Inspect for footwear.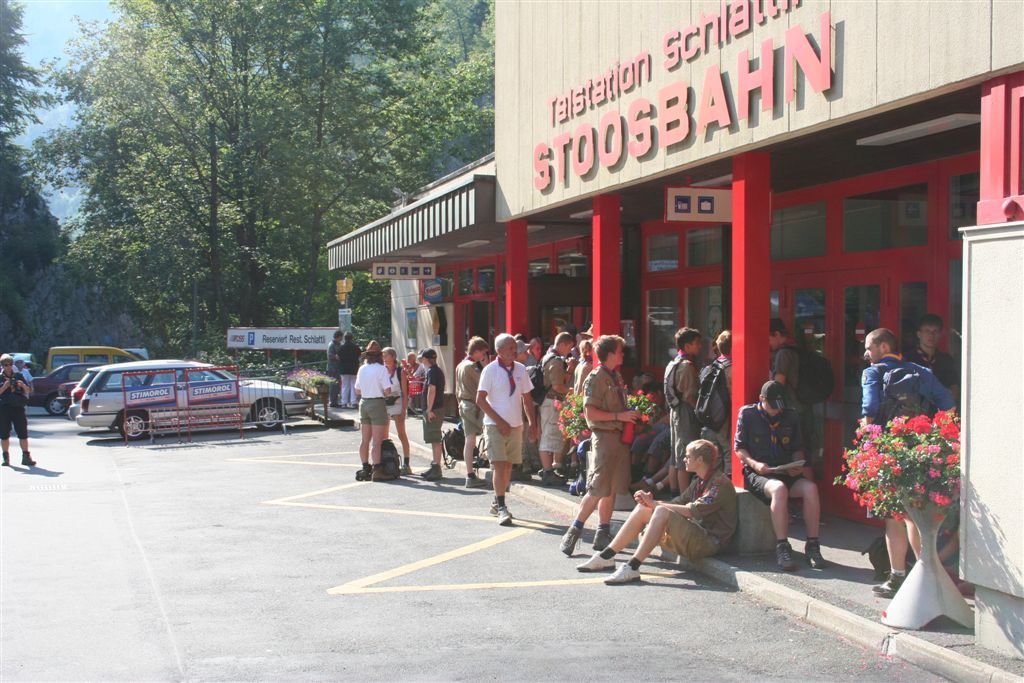
Inspection: 867, 570, 910, 600.
